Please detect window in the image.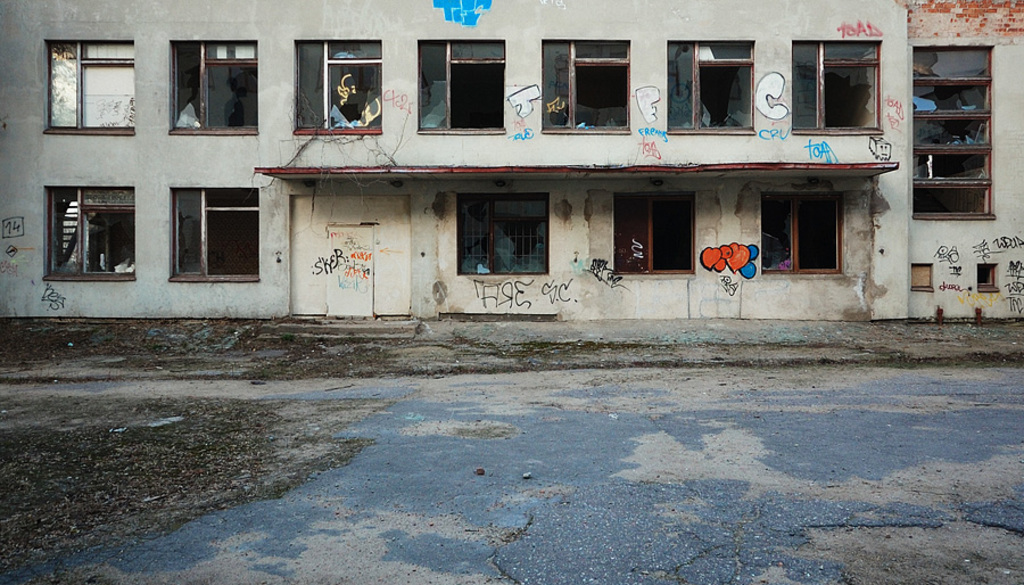
(909,263,931,289).
